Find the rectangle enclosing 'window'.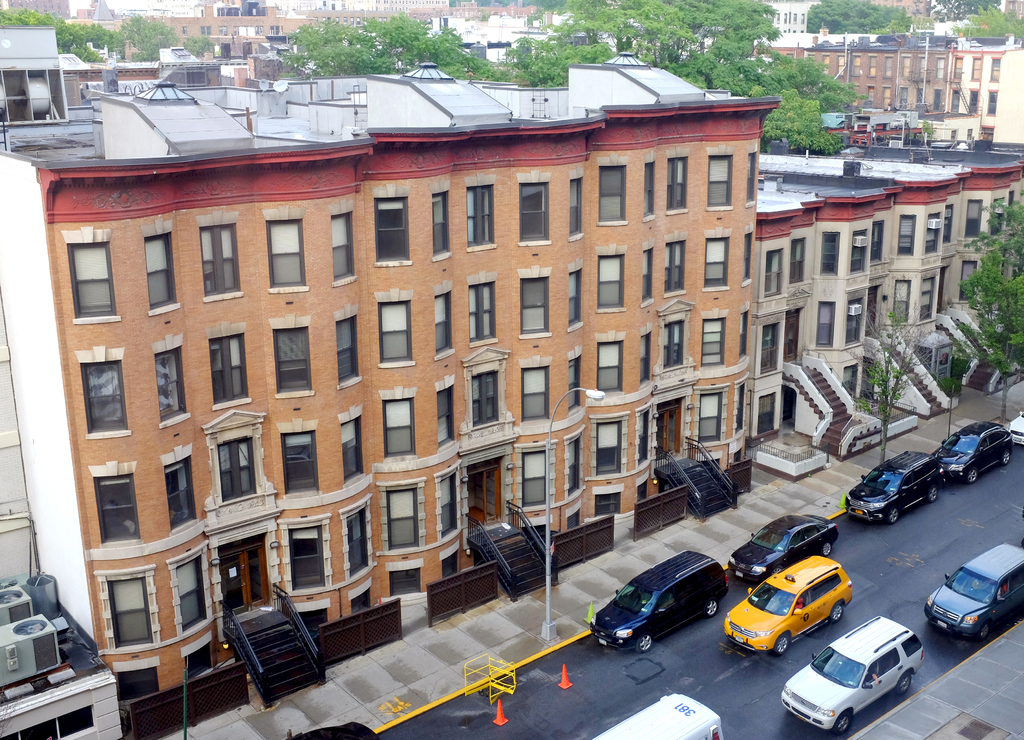
696,389,723,448.
